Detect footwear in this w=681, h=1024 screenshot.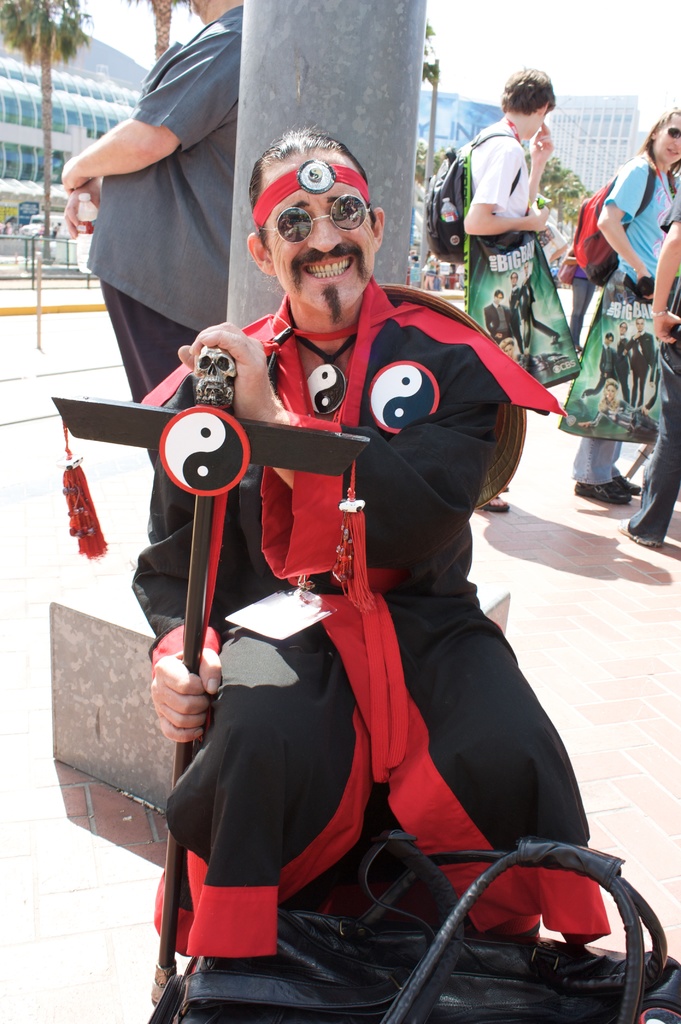
Detection: 473,495,507,510.
